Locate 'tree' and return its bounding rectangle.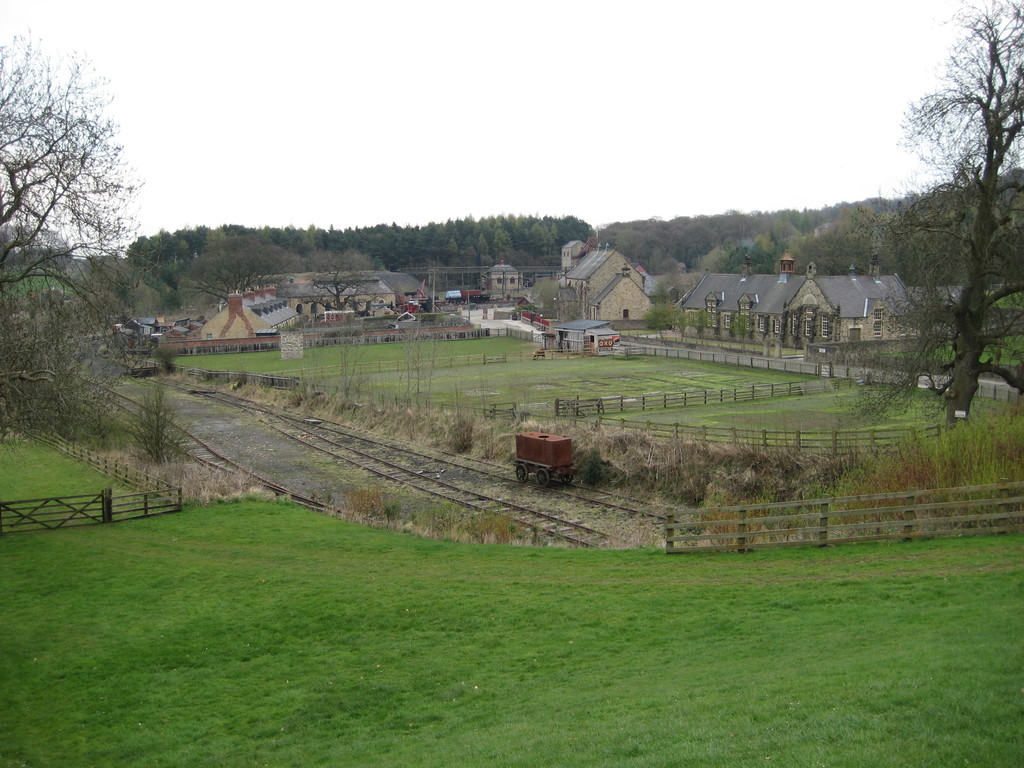
region(813, 200, 867, 259).
